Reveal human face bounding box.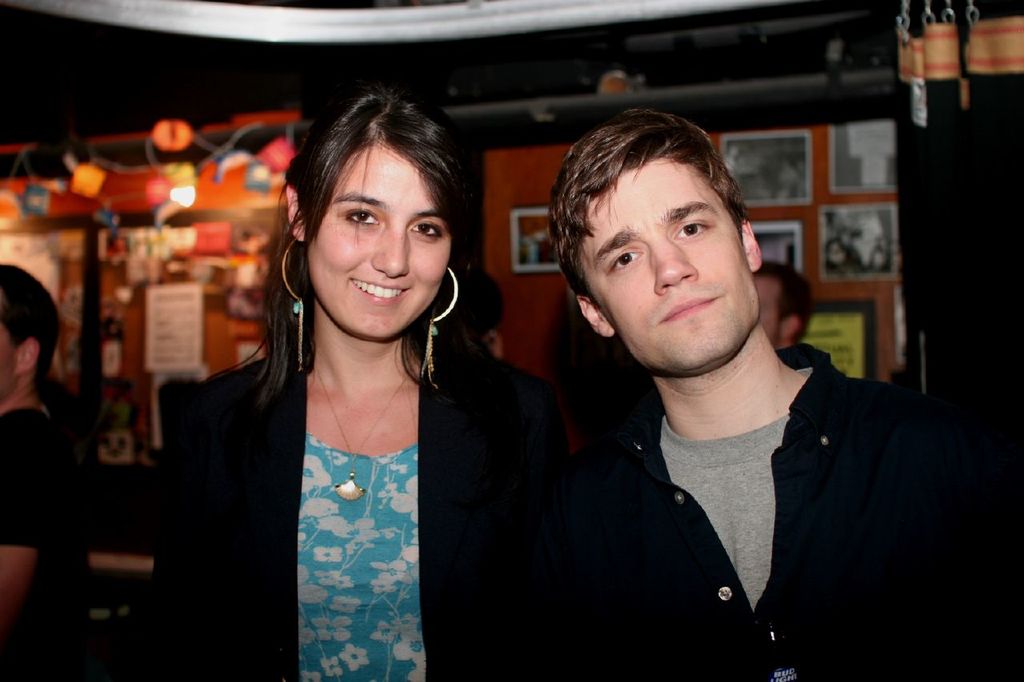
Revealed: 303 150 457 340.
